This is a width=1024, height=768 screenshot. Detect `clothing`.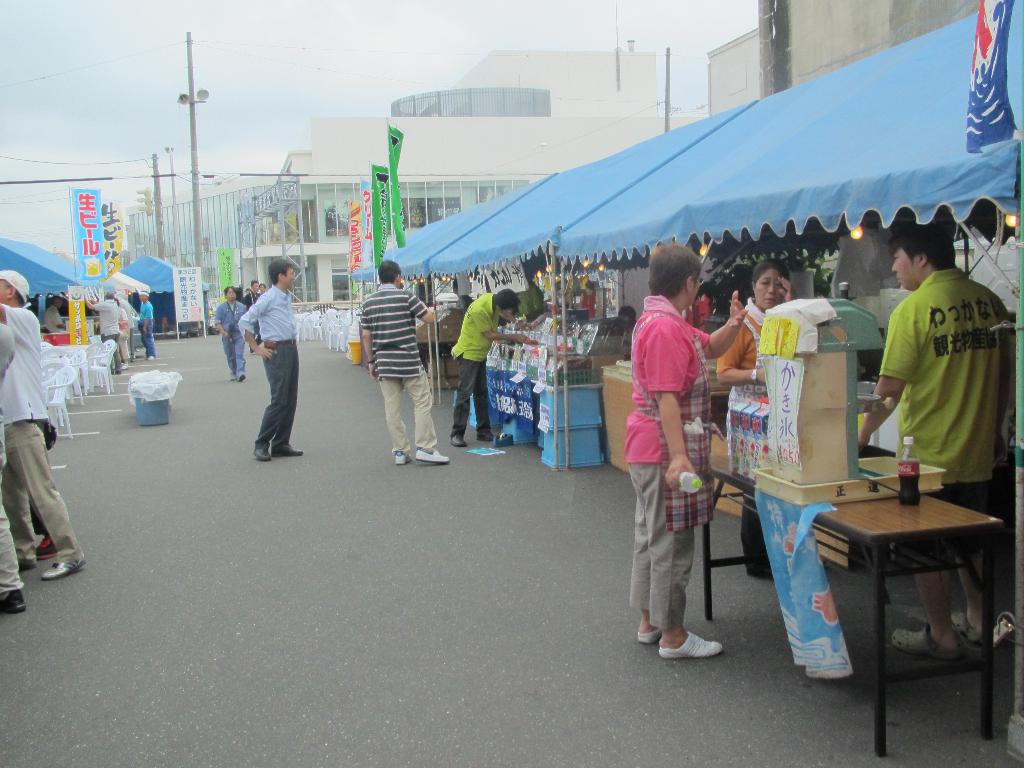
122,298,134,330.
